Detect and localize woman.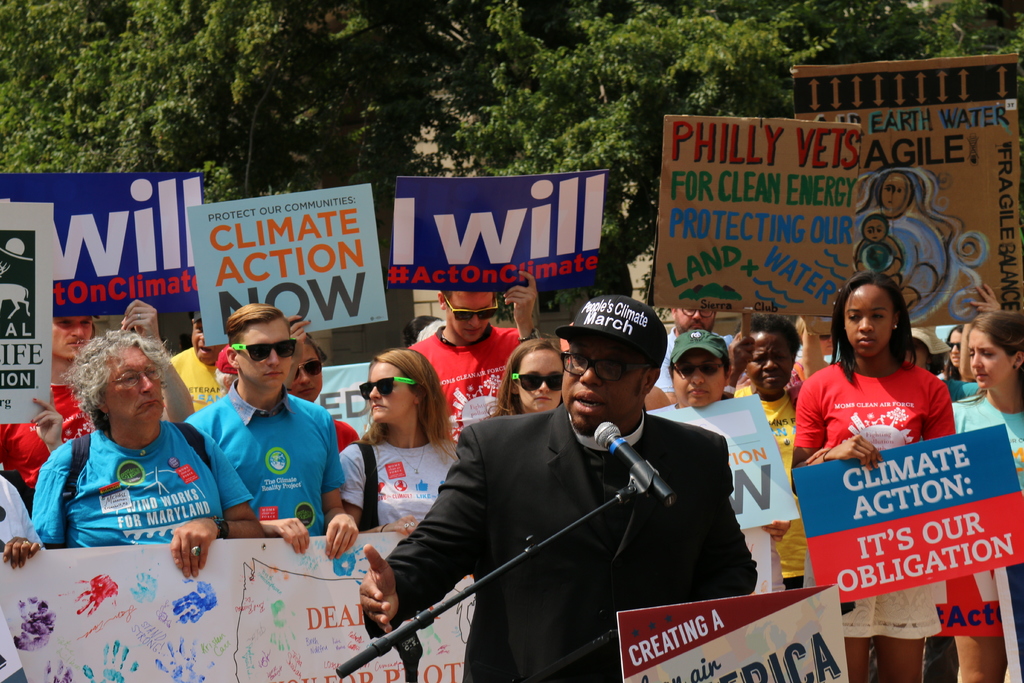
Localized at 946:325:975:384.
